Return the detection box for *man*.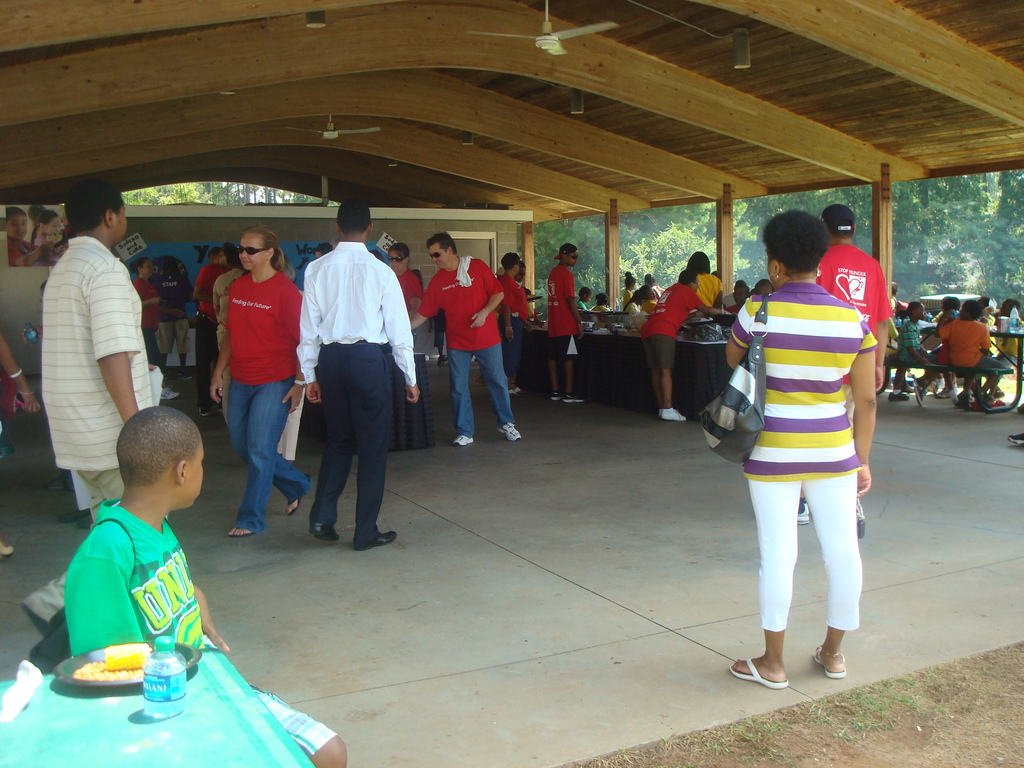
box=[542, 244, 590, 403].
